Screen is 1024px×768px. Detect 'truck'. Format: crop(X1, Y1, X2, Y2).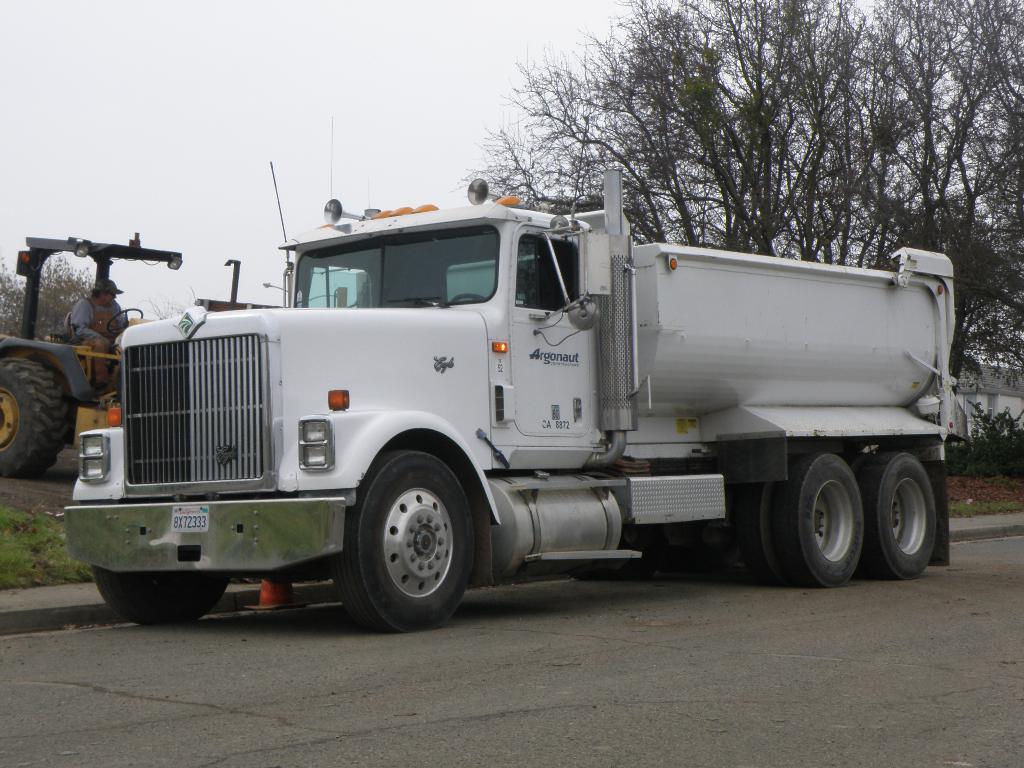
crop(62, 161, 968, 640).
